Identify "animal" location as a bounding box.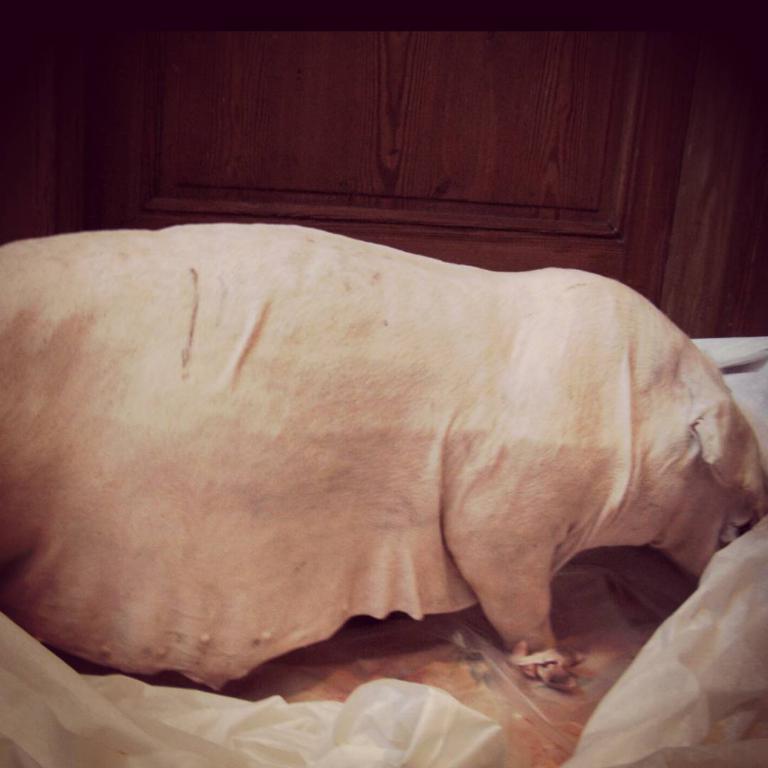
[0,200,767,690].
